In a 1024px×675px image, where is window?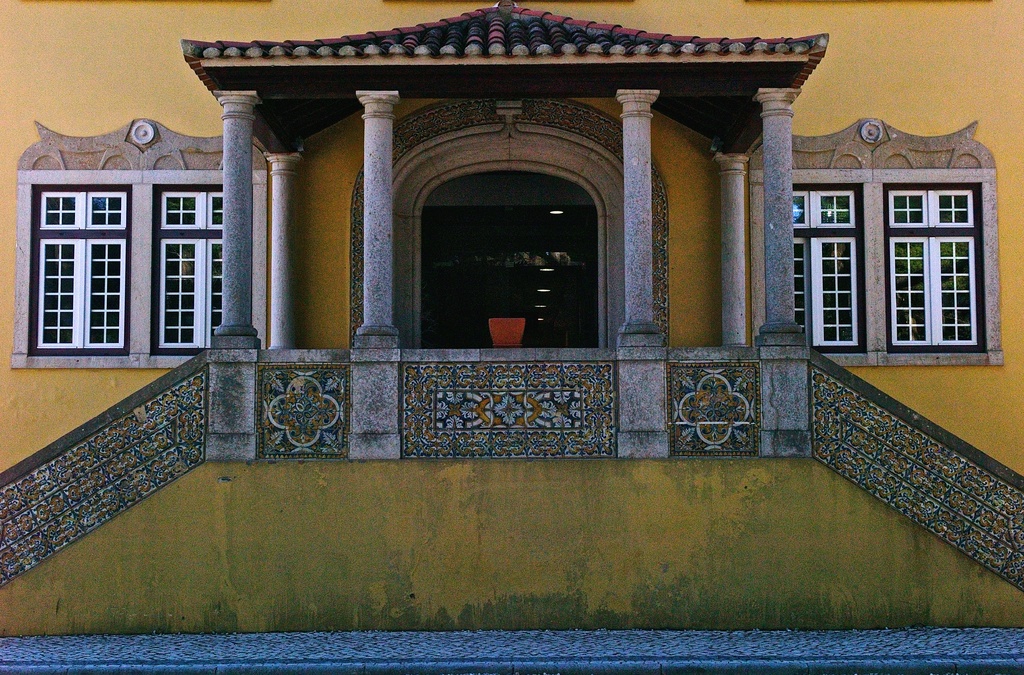
882:187:977:226.
